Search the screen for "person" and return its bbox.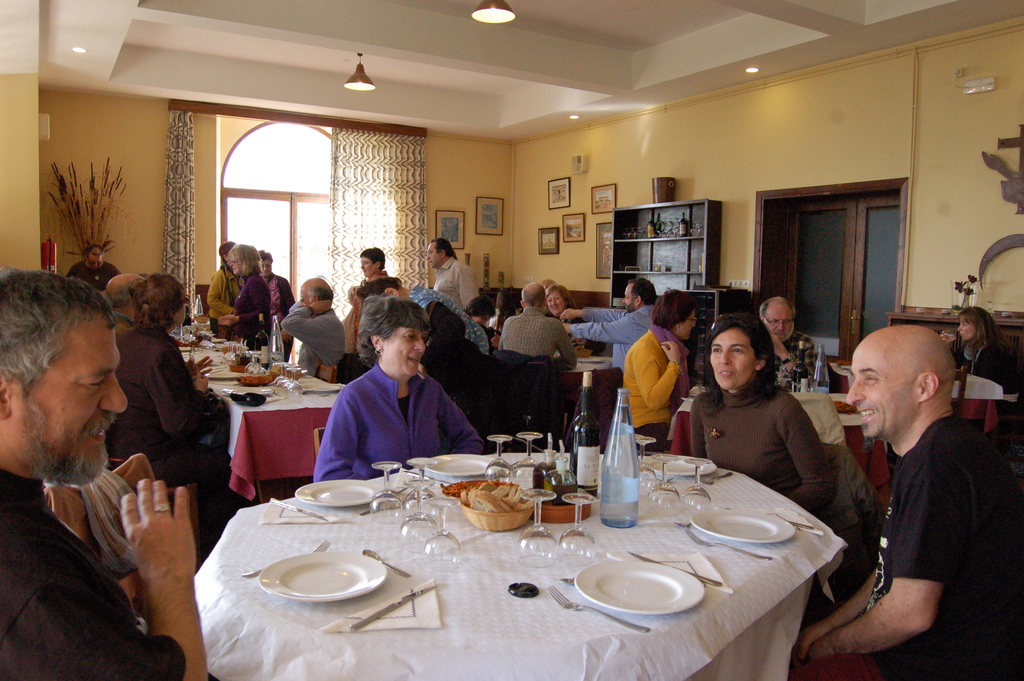
Found: BBox(620, 286, 689, 443).
